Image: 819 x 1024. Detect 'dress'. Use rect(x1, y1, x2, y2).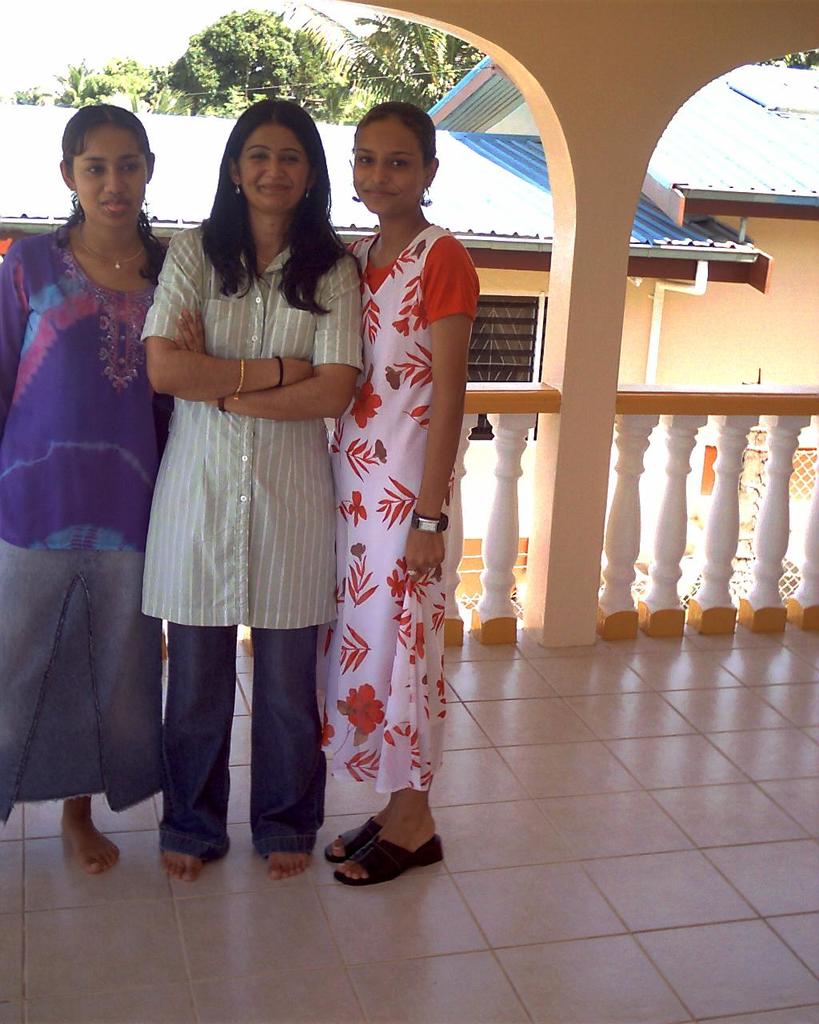
rect(318, 223, 478, 801).
